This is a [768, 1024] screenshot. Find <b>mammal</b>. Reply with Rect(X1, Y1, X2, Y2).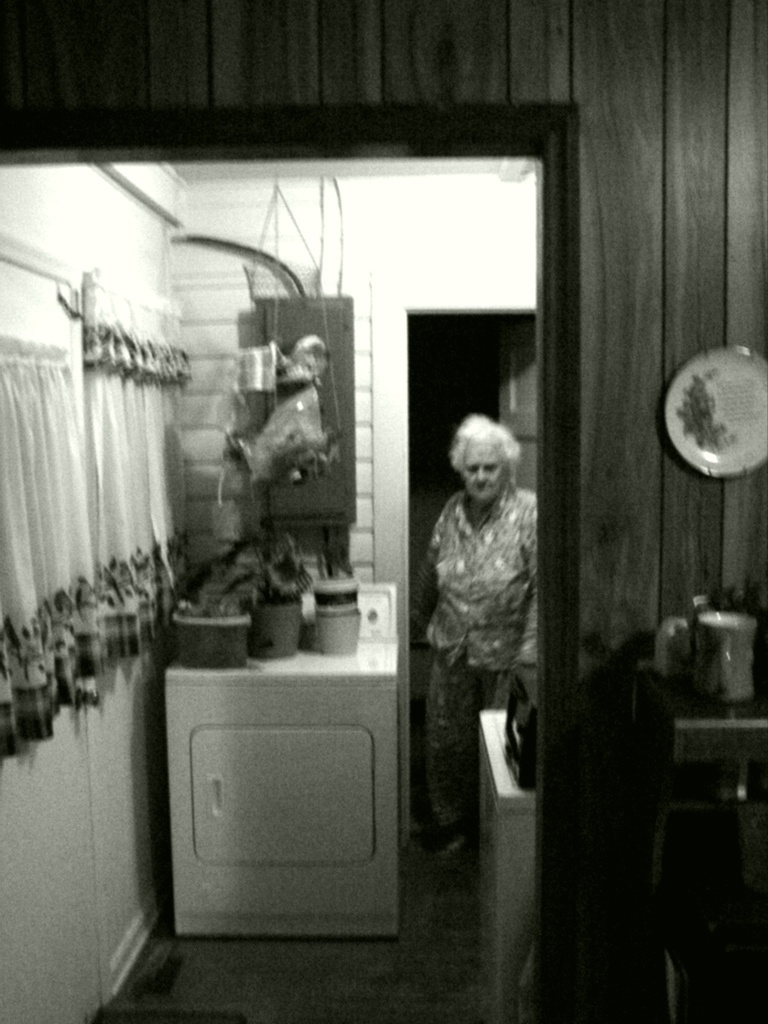
Rect(401, 363, 556, 842).
